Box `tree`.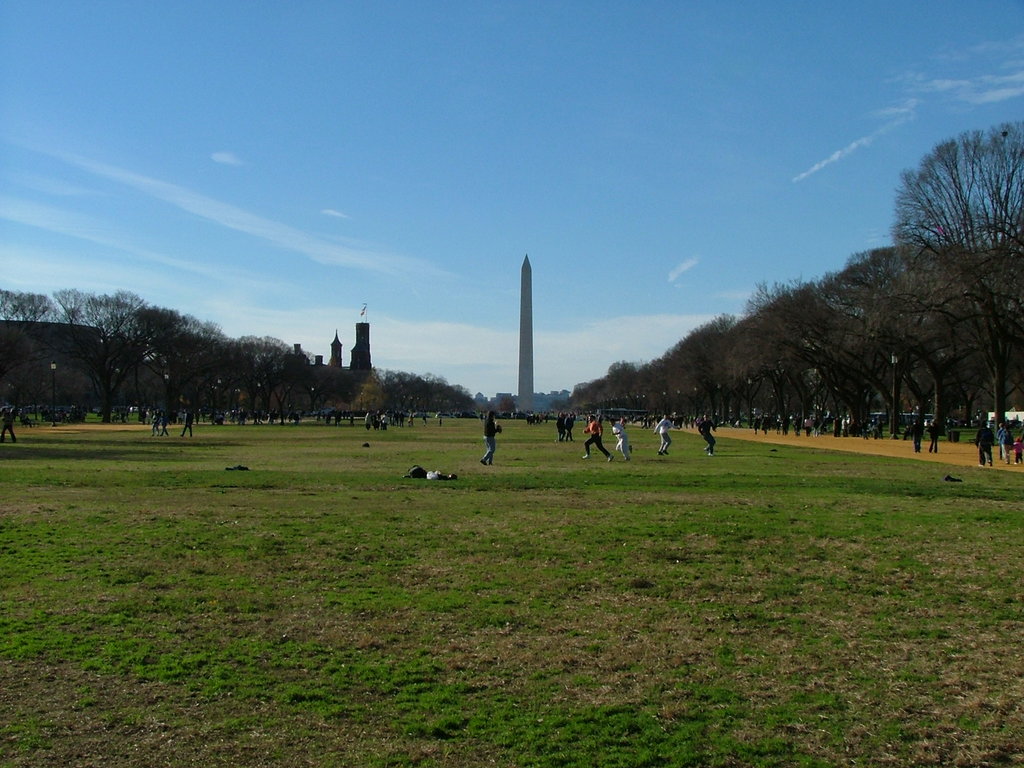
<region>497, 396, 520, 417</region>.
